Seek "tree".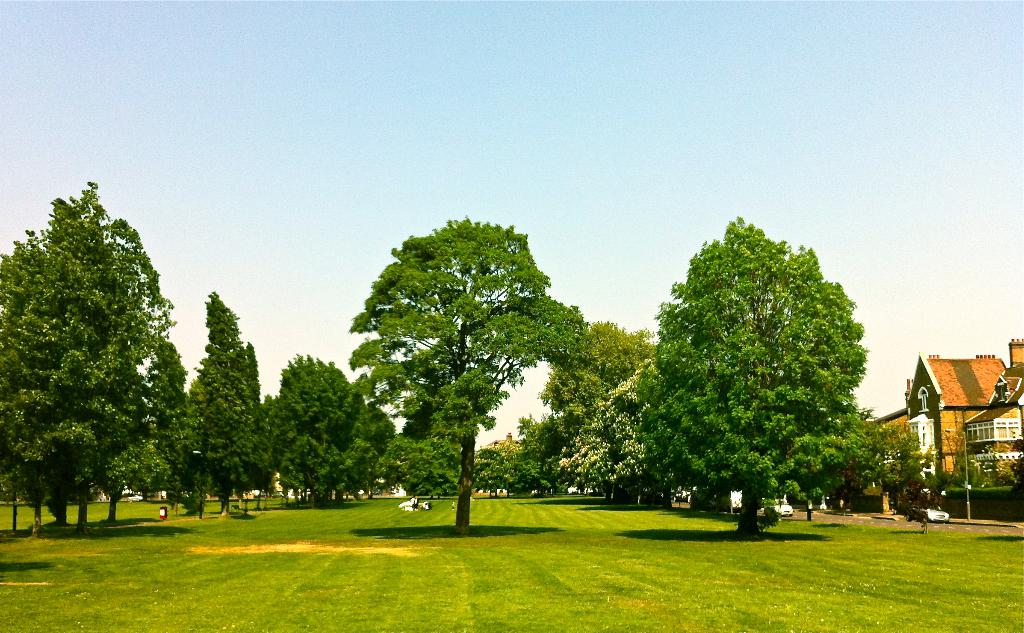
bbox(178, 292, 274, 527).
